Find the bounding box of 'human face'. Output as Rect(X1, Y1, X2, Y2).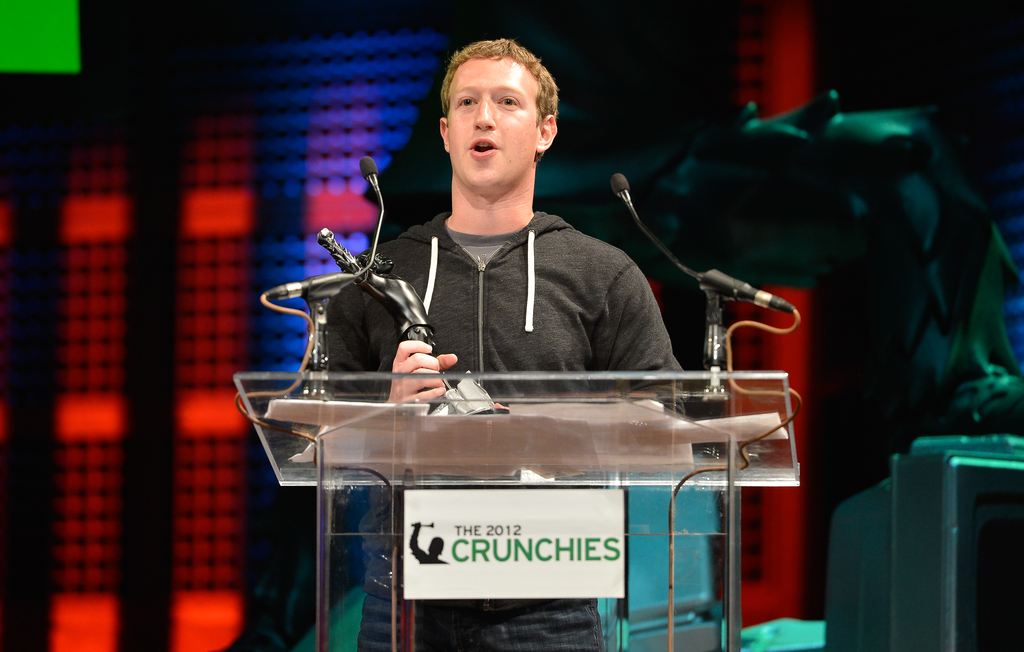
Rect(447, 54, 545, 187).
